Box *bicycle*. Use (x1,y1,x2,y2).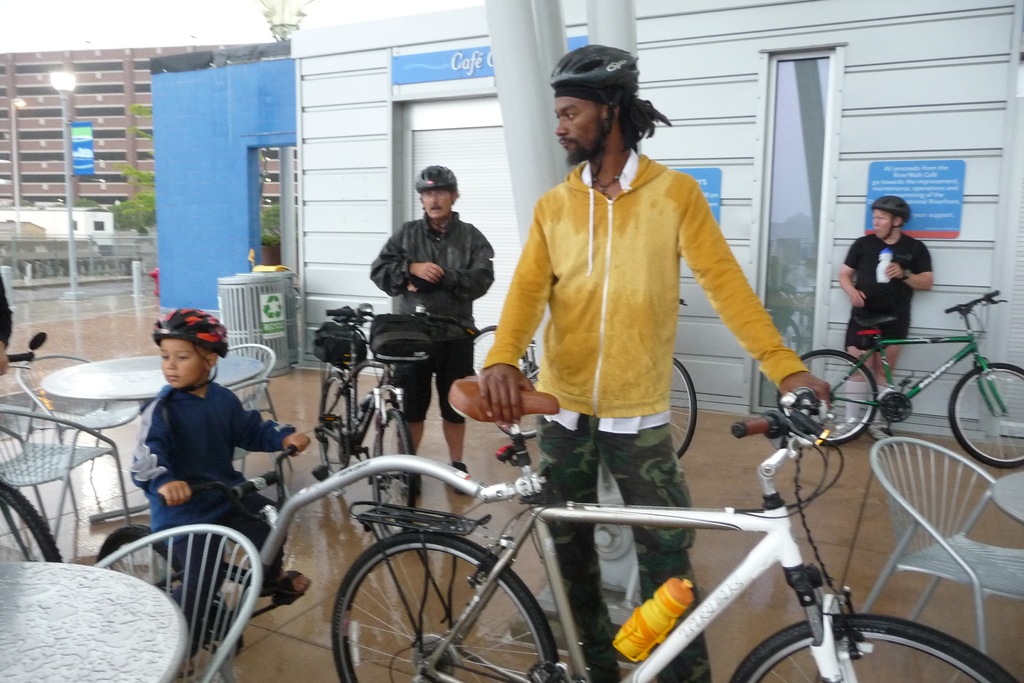
(310,304,473,539).
